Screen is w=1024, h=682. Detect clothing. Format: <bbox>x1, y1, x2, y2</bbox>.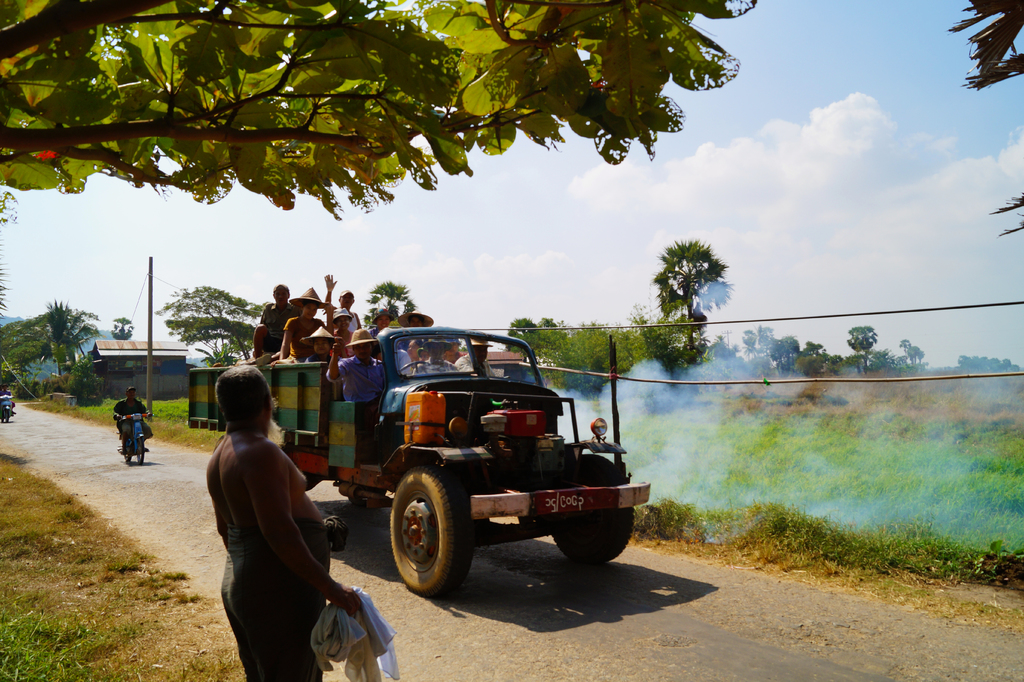
<bbox>0, 387, 13, 396</bbox>.
